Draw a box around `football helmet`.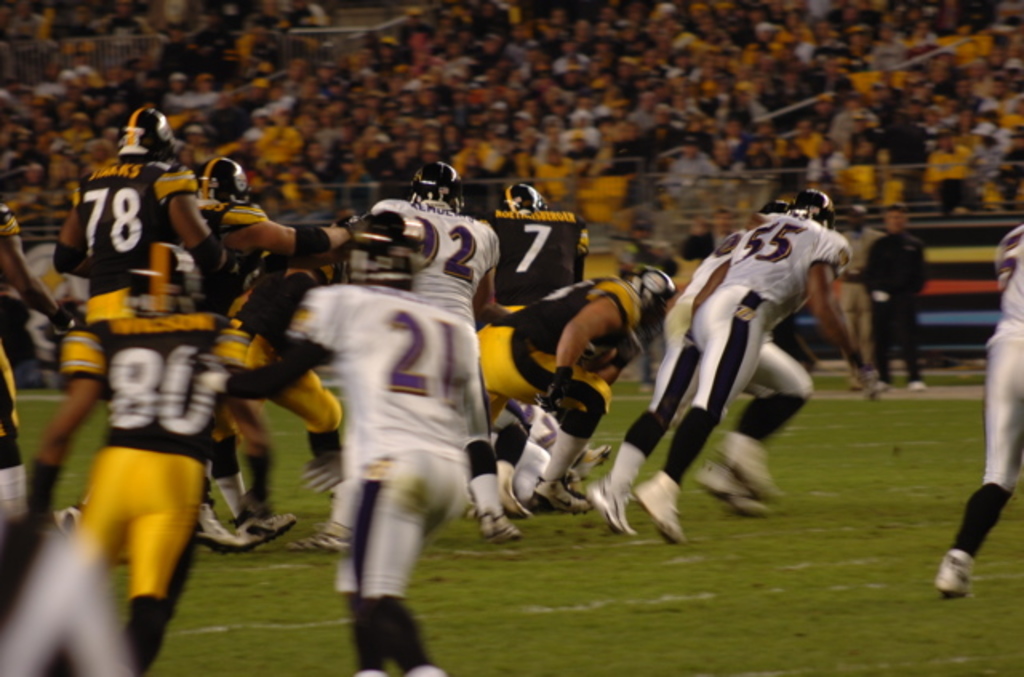
BBox(336, 206, 424, 285).
